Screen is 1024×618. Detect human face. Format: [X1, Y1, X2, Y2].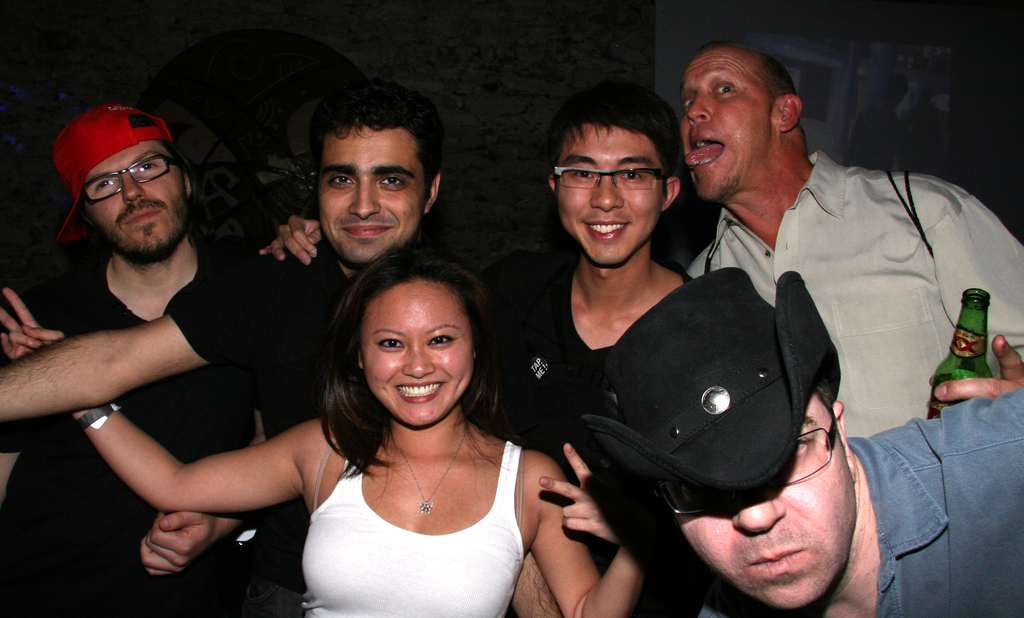
[363, 279, 476, 428].
